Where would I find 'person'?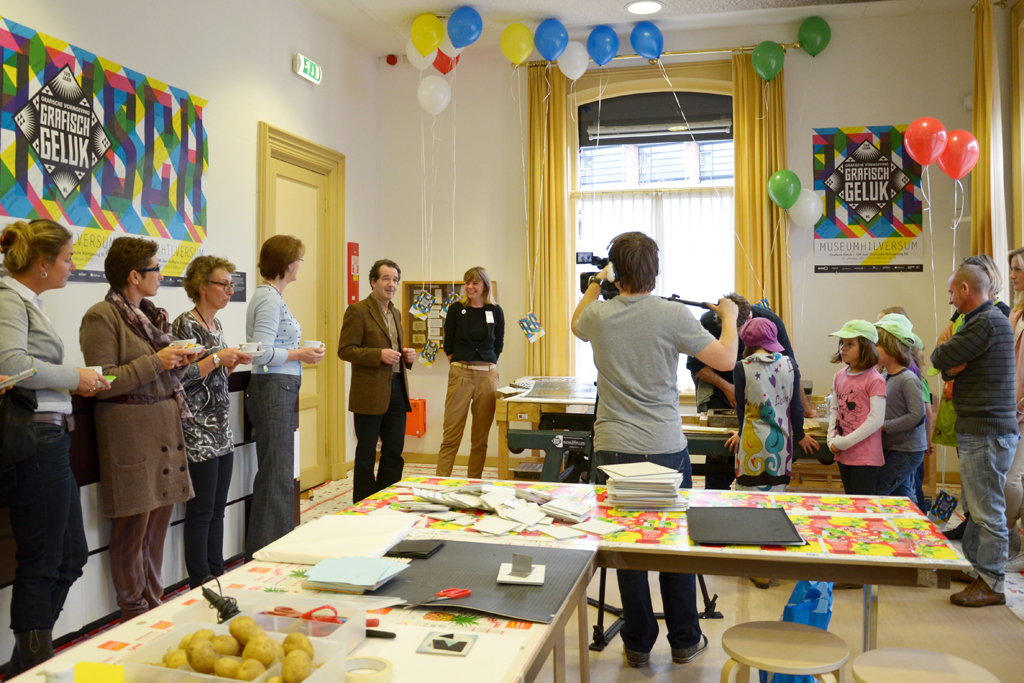
At region(0, 219, 101, 670).
